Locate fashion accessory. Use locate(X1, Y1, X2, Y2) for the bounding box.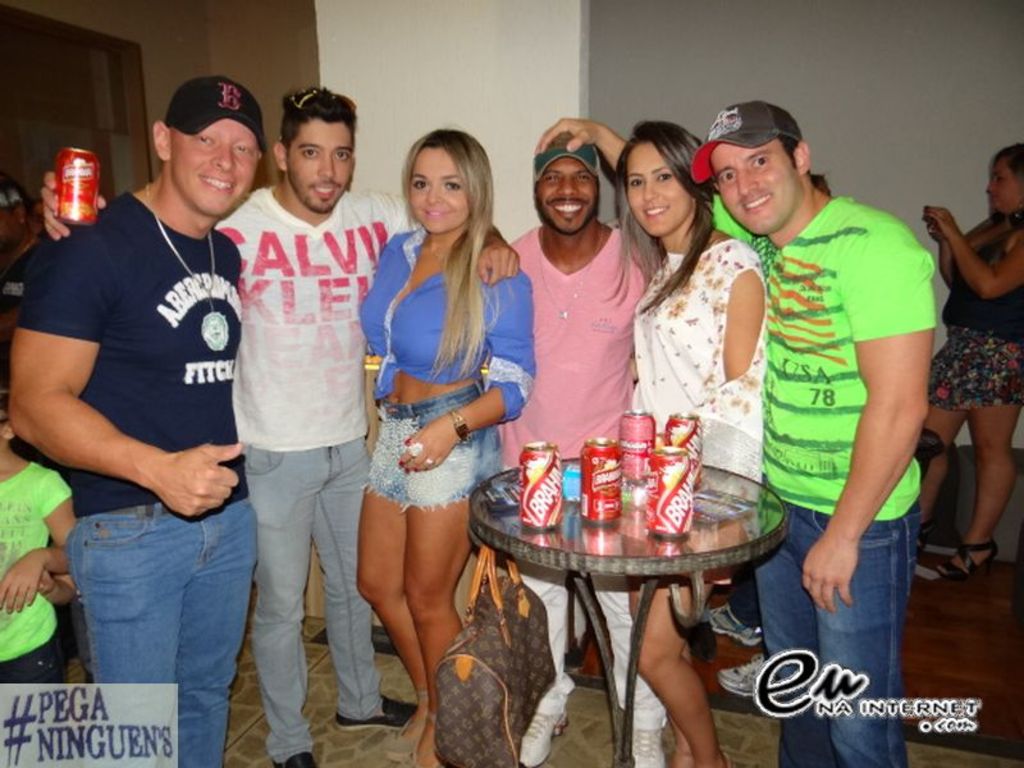
locate(719, 652, 767, 698).
